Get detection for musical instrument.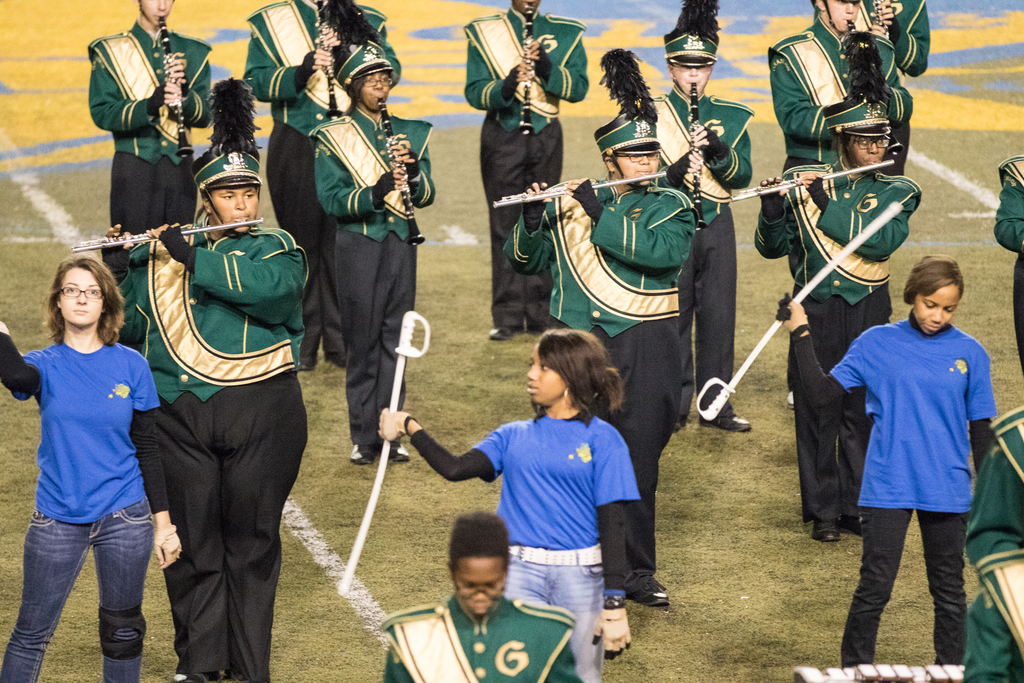
Detection: (x1=724, y1=158, x2=893, y2=210).
